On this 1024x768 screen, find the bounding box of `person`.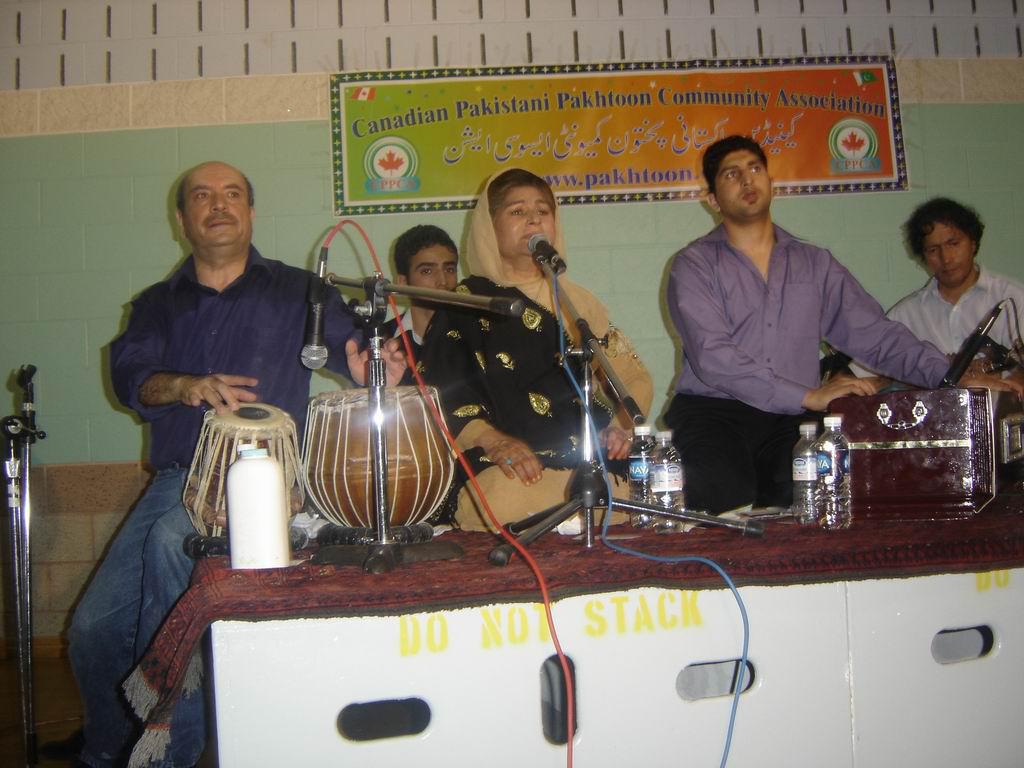
Bounding box: <box>662,134,1023,528</box>.
